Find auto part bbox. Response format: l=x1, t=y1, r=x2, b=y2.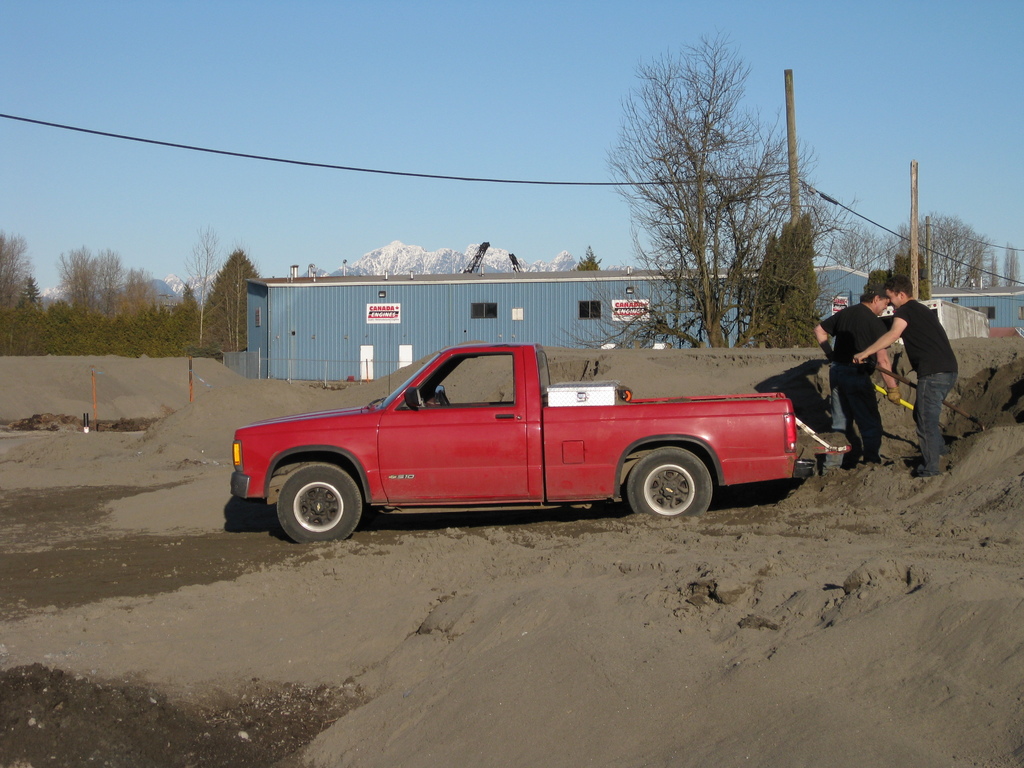
l=273, t=462, r=360, b=556.
